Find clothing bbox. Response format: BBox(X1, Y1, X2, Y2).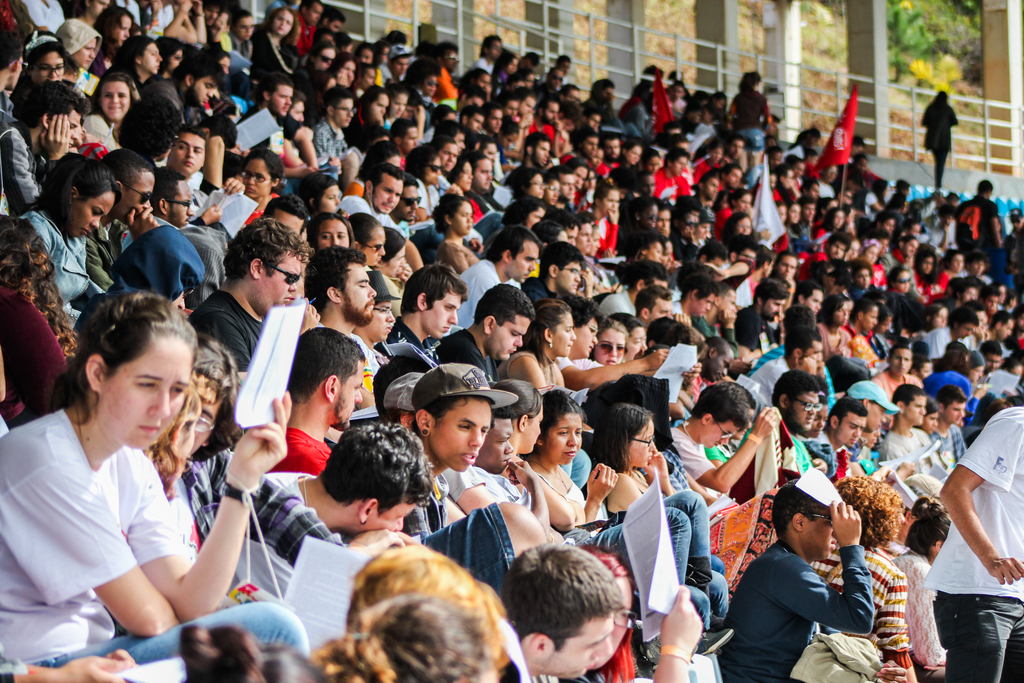
BBox(0, 121, 68, 217).
